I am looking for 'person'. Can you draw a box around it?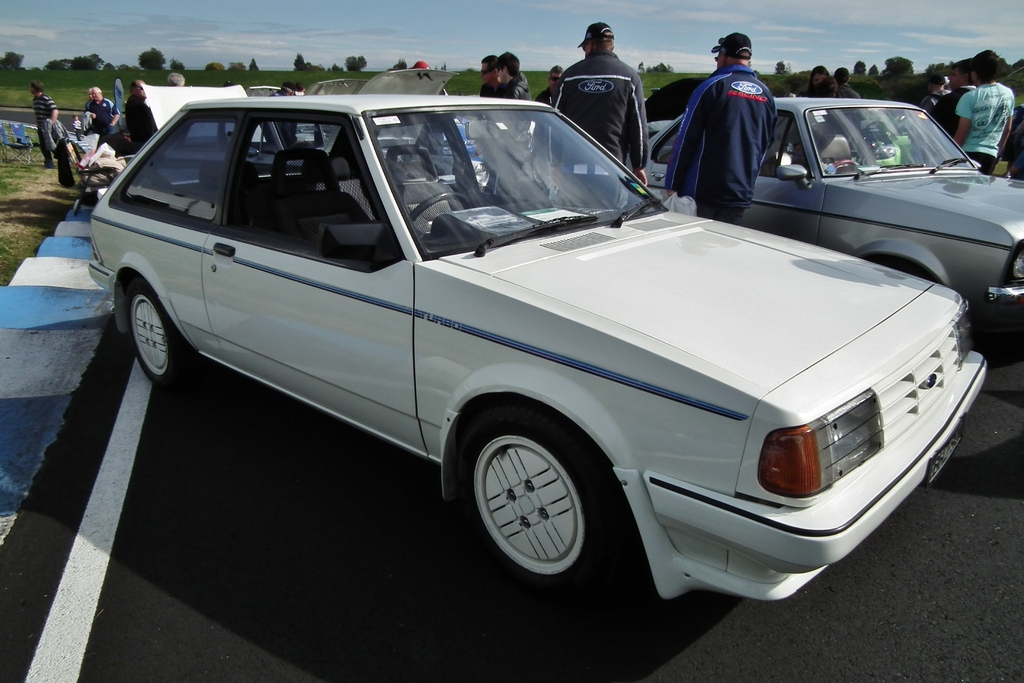
Sure, the bounding box is rect(161, 71, 186, 90).
